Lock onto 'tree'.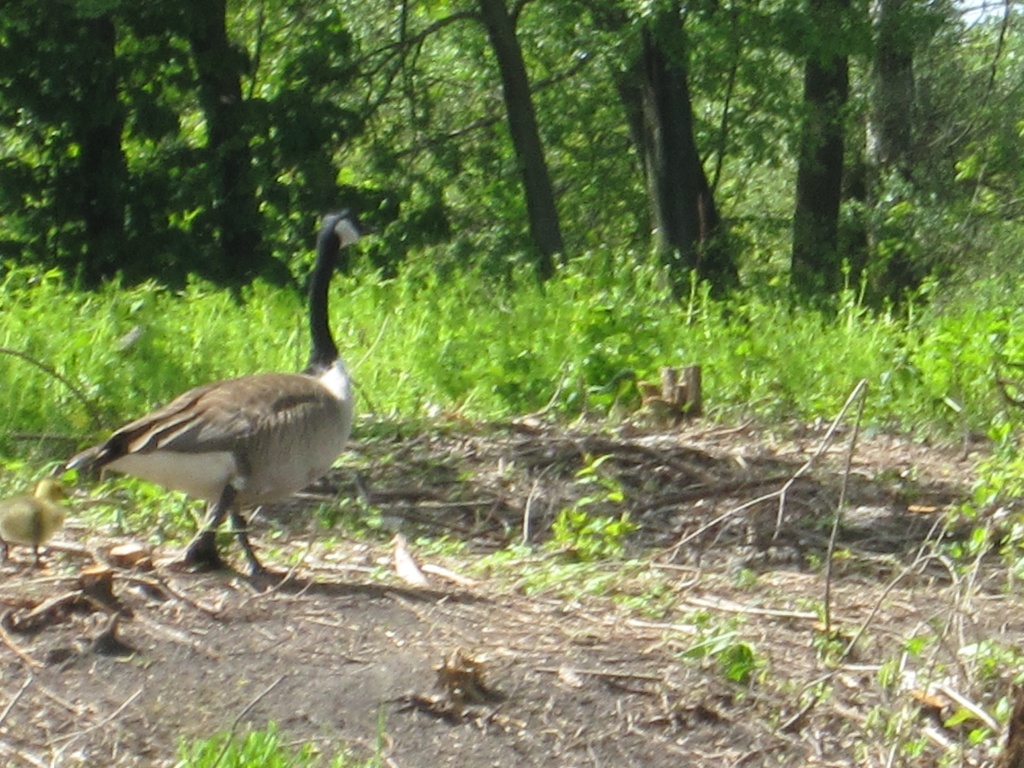
Locked: 611,19,735,281.
